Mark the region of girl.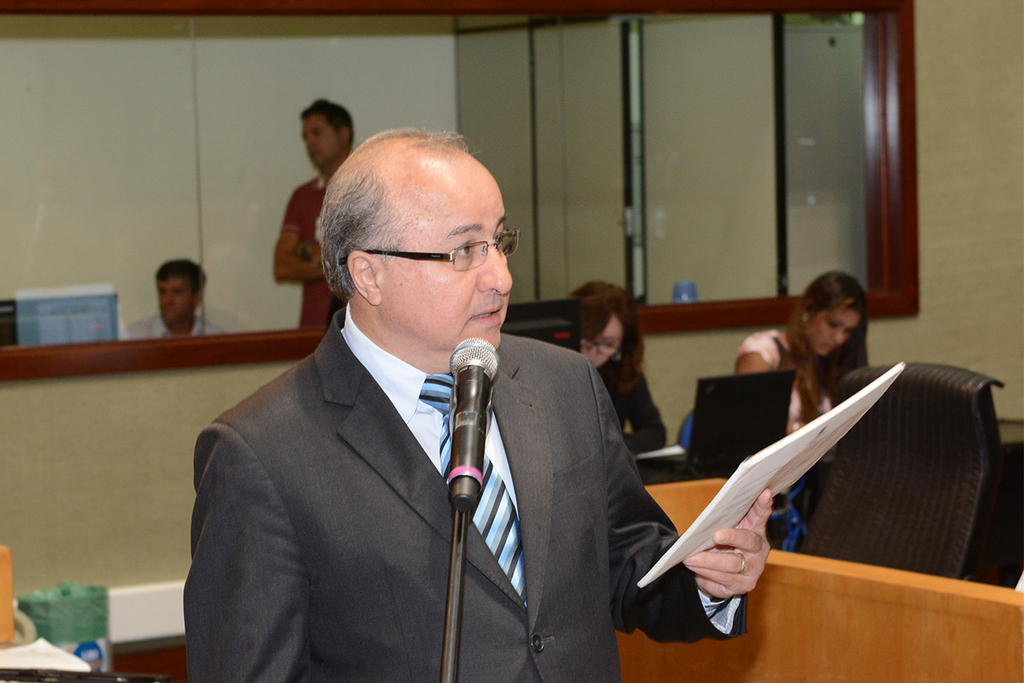
Region: left=567, top=279, right=672, bottom=452.
